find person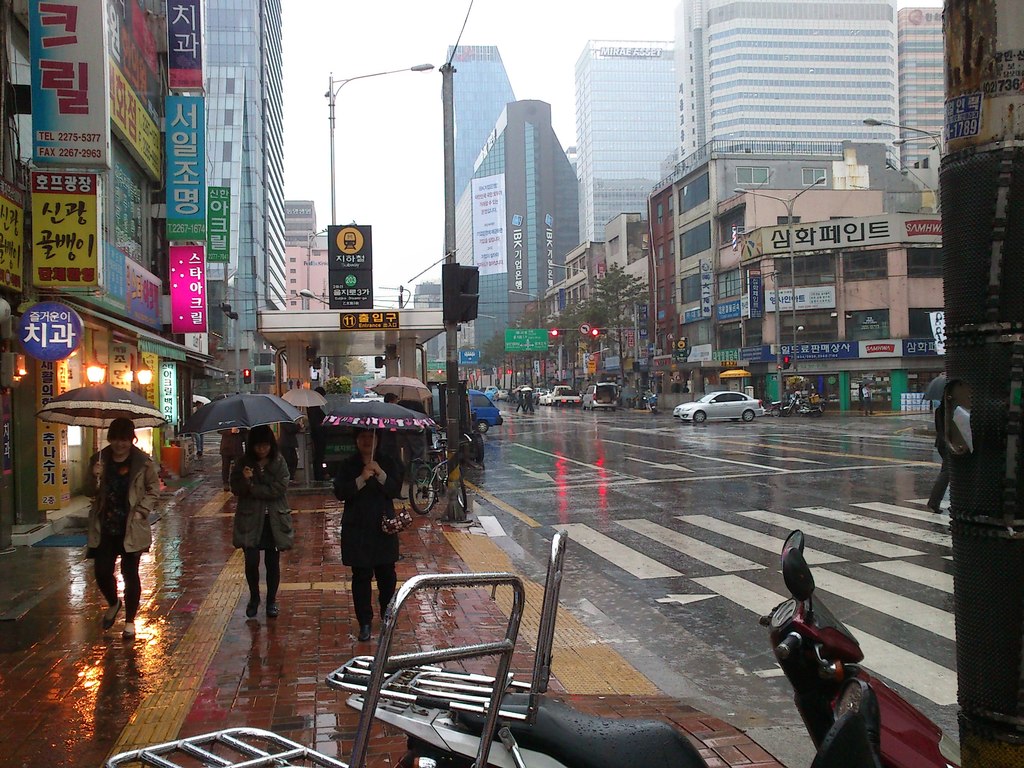
x1=214 y1=426 x2=245 y2=495
